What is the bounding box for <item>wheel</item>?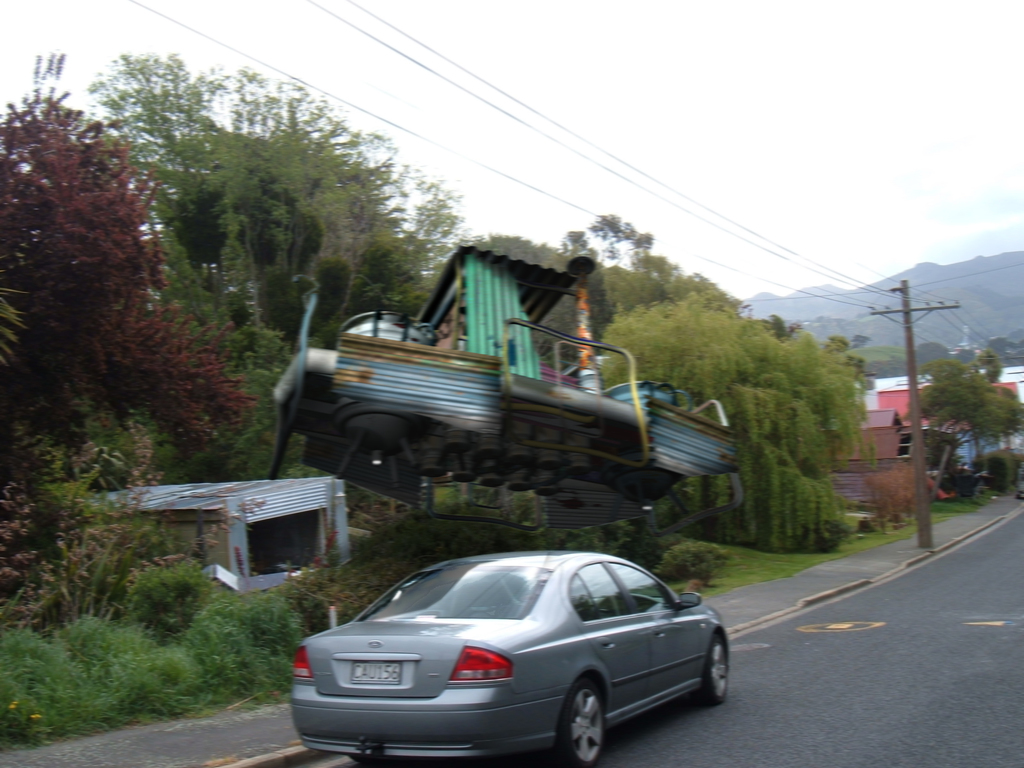
box=[557, 673, 626, 765].
